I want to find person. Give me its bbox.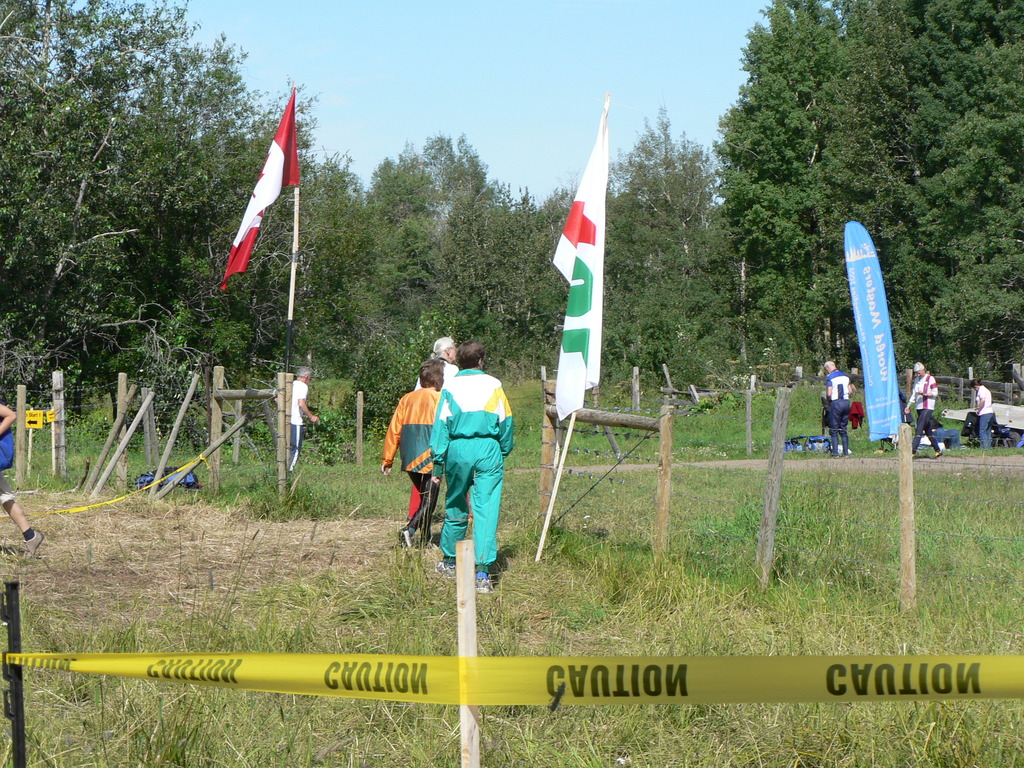
<box>291,365,320,471</box>.
